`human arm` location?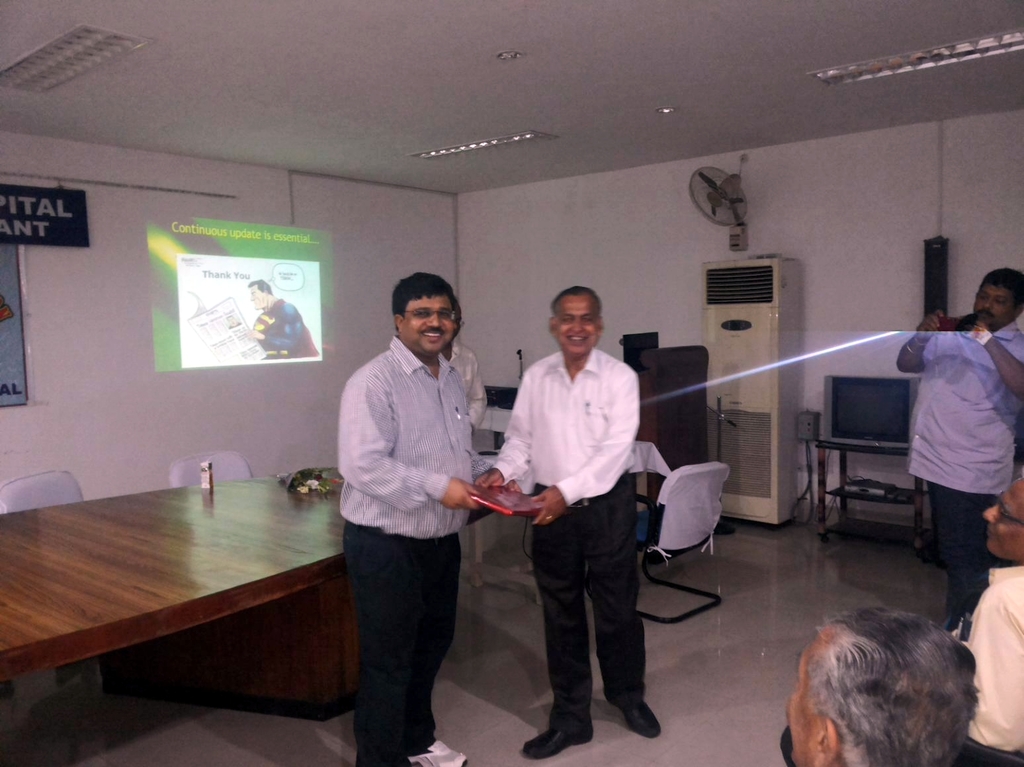
<region>897, 305, 942, 378</region>
